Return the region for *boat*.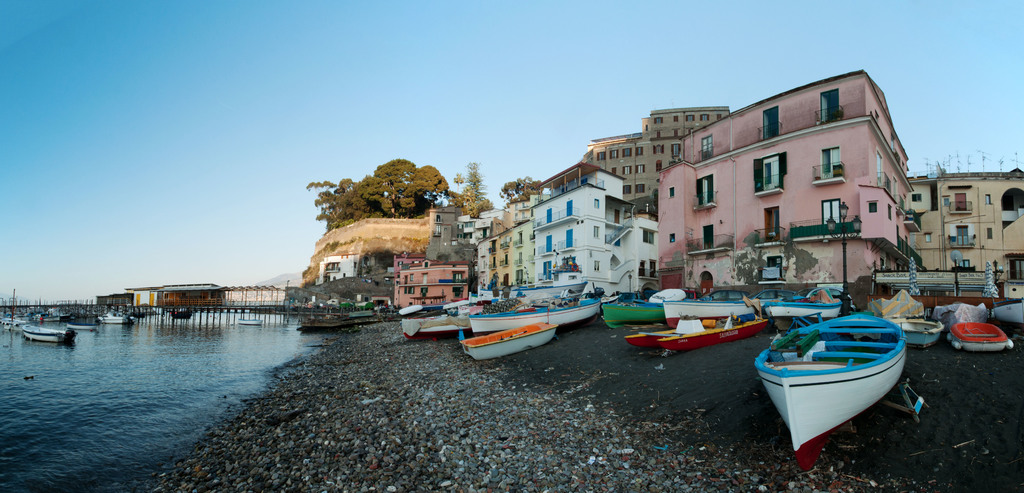
box(65, 322, 98, 334).
